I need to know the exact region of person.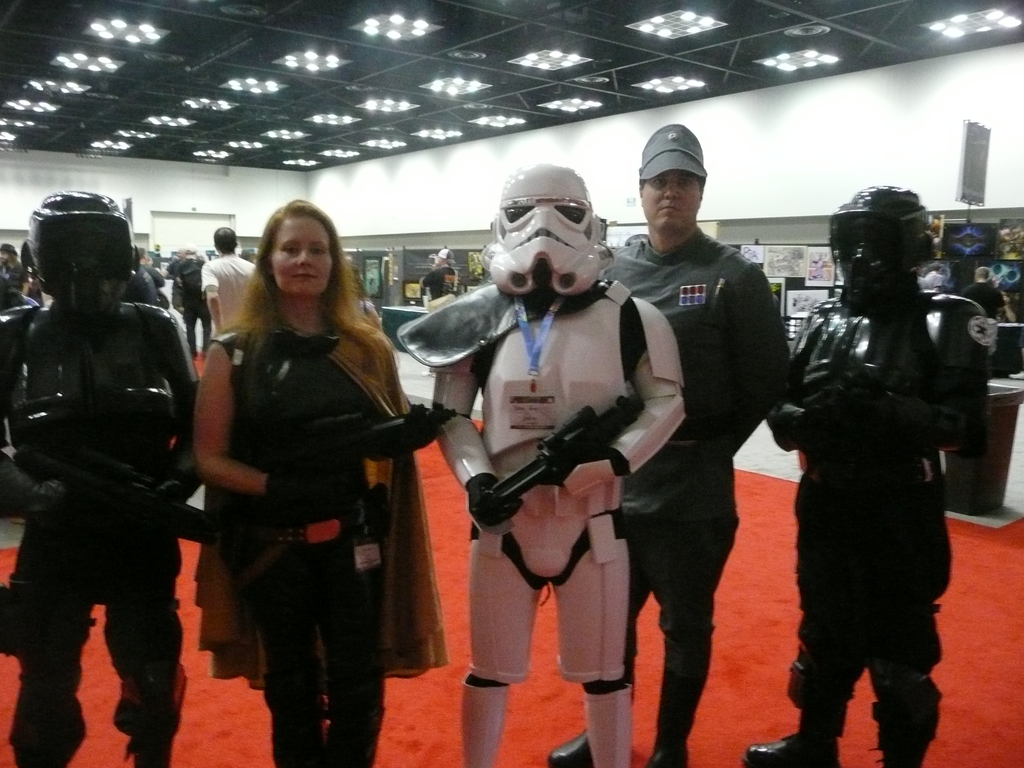
Region: 0,198,202,767.
